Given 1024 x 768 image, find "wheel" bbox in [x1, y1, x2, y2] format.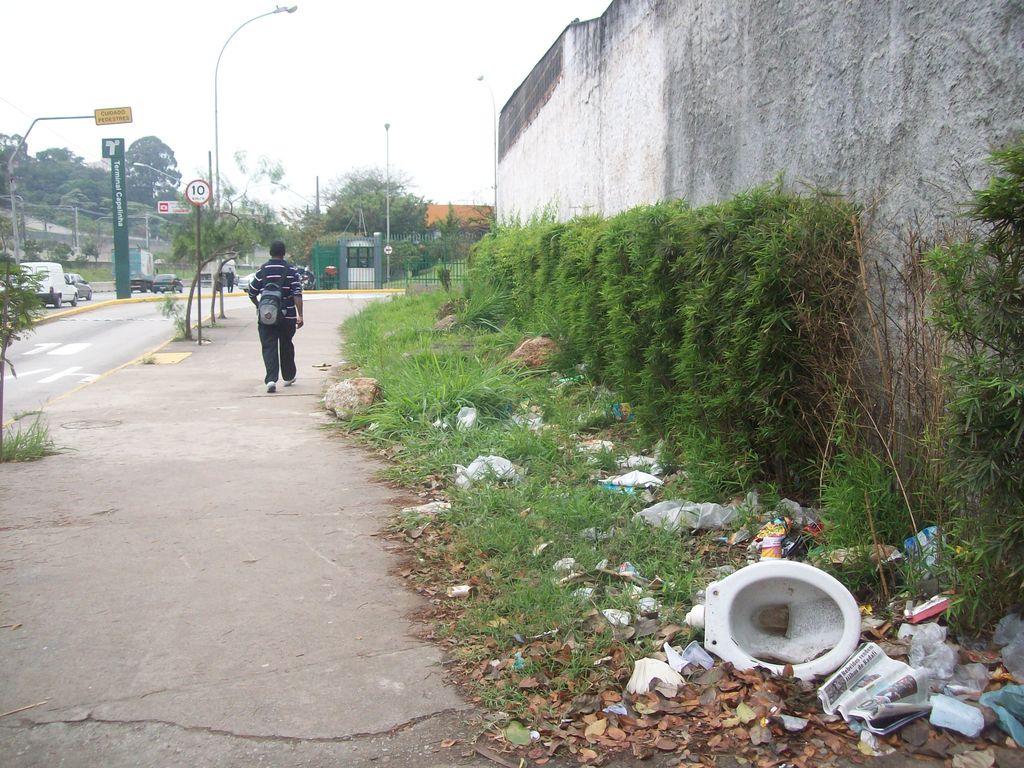
[84, 289, 90, 300].
